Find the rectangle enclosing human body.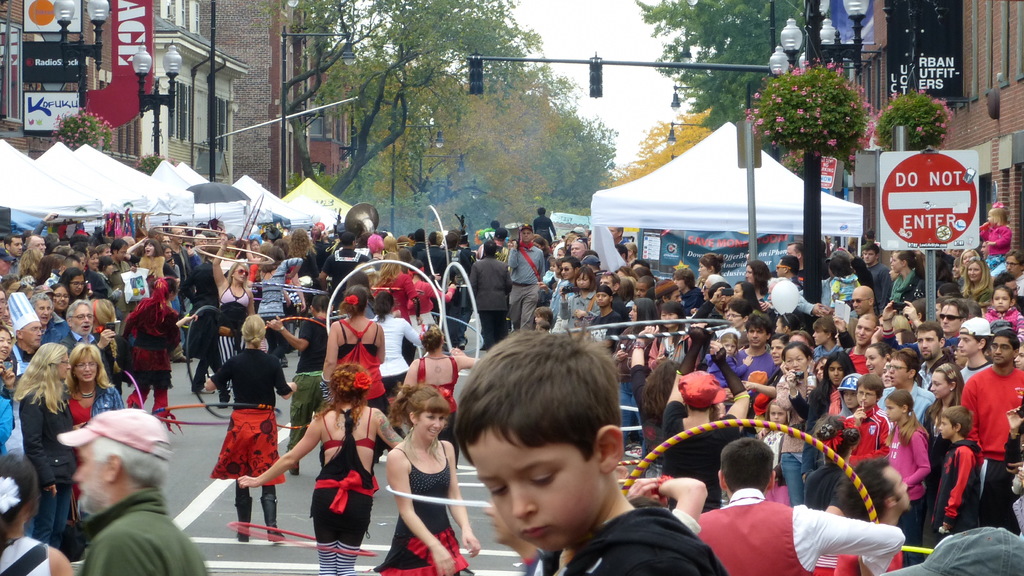
0:529:73:575.
